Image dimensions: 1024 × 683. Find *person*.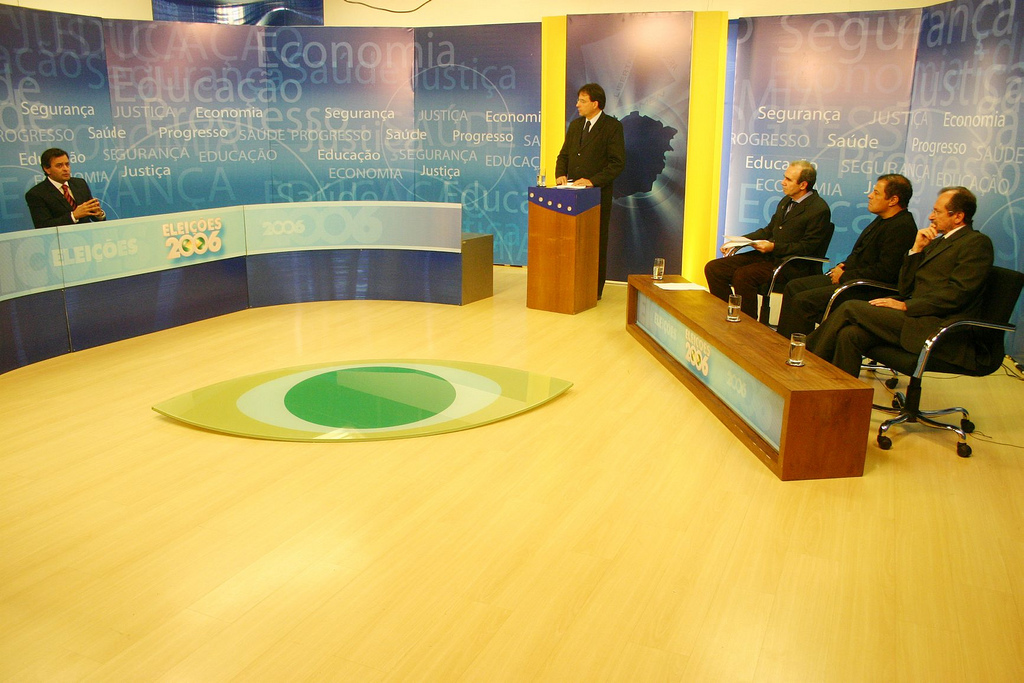
(775,172,920,342).
